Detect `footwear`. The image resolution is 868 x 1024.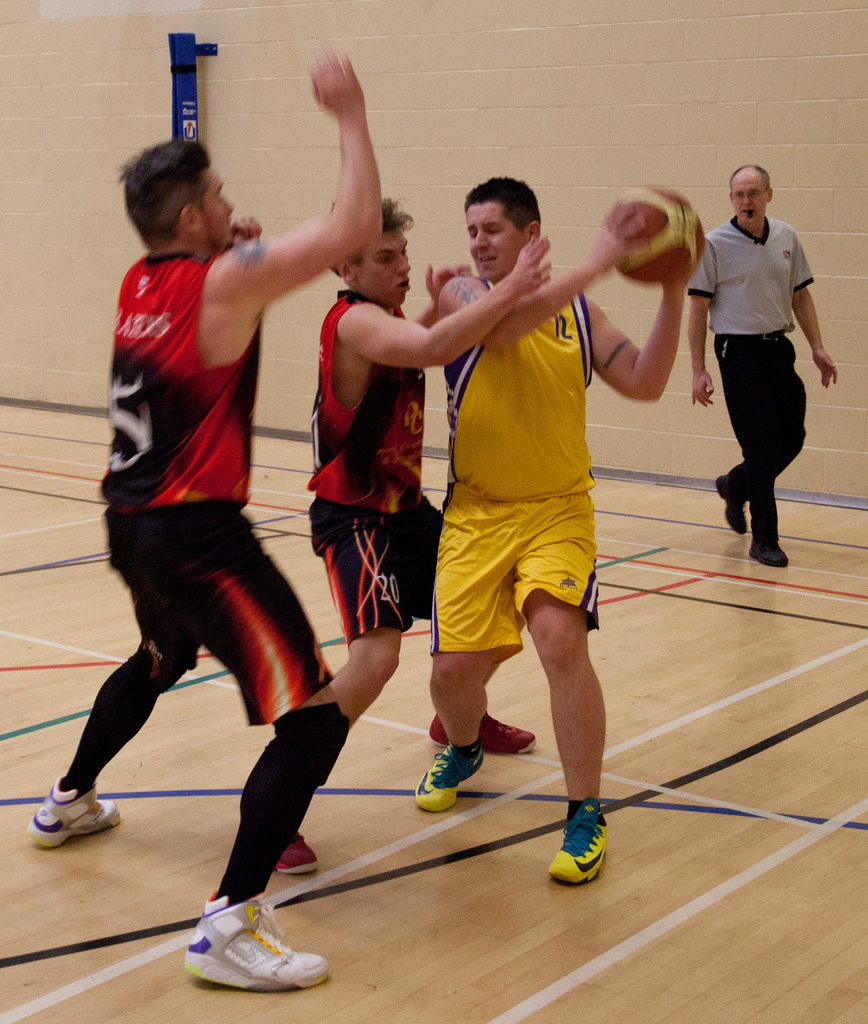
x1=24, y1=770, x2=127, y2=845.
